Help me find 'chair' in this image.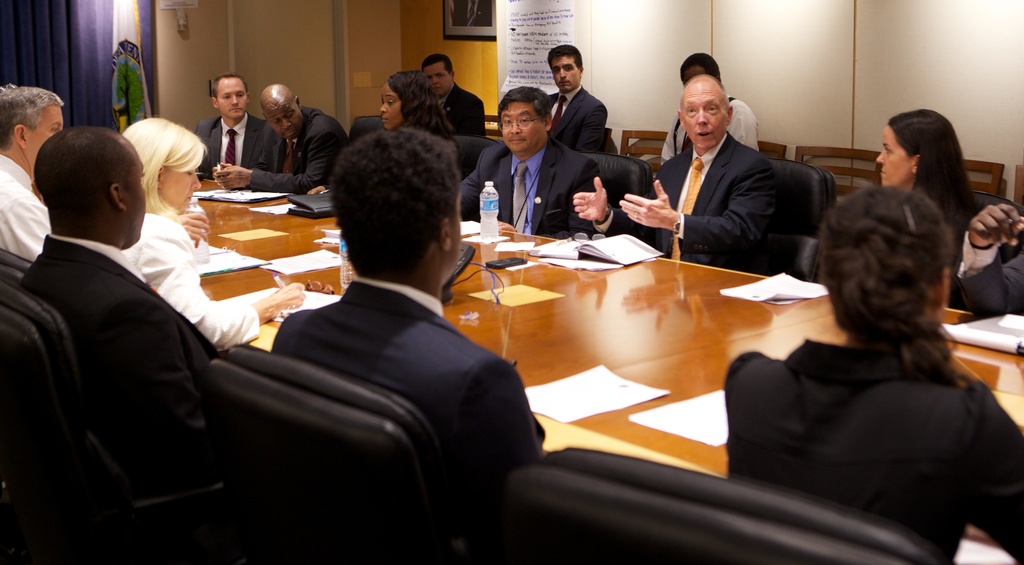
Found it: [485,111,505,145].
